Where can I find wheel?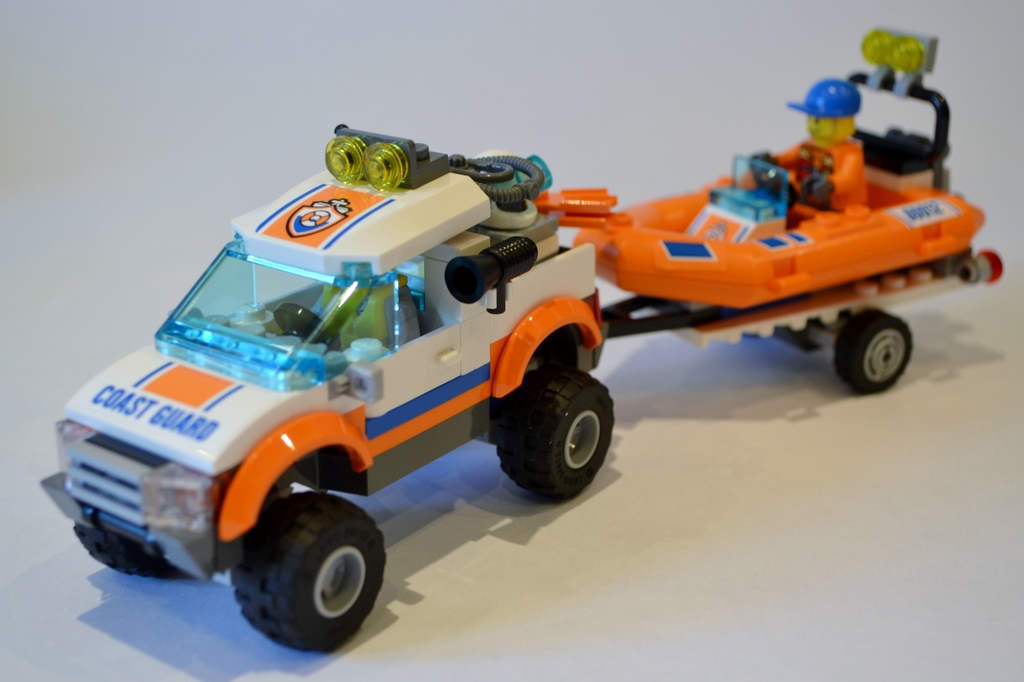
You can find it at bbox=[232, 493, 387, 651].
